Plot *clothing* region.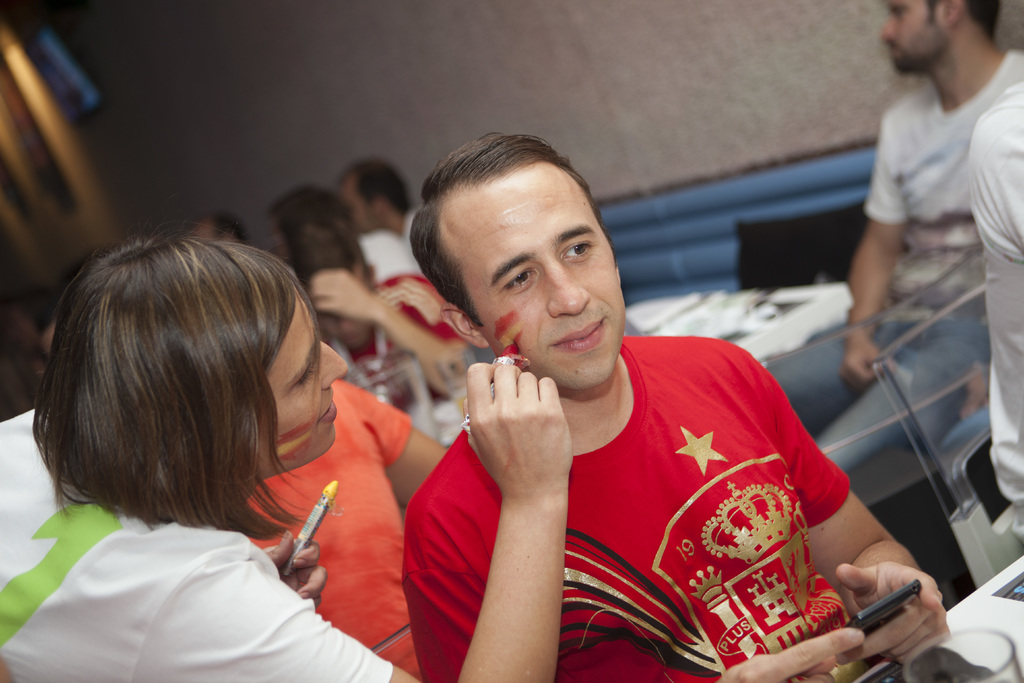
Plotted at BBox(762, 47, 1023, 475).
